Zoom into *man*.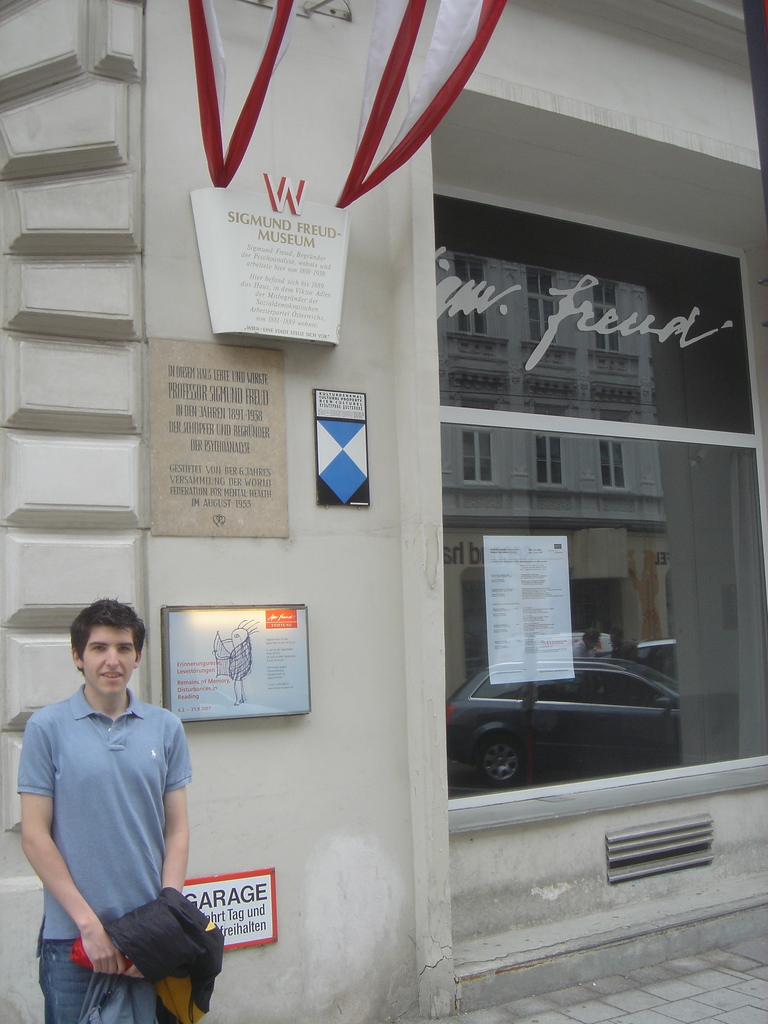
Zoom target: left=17, top=602, right=216, bottom=1012.
